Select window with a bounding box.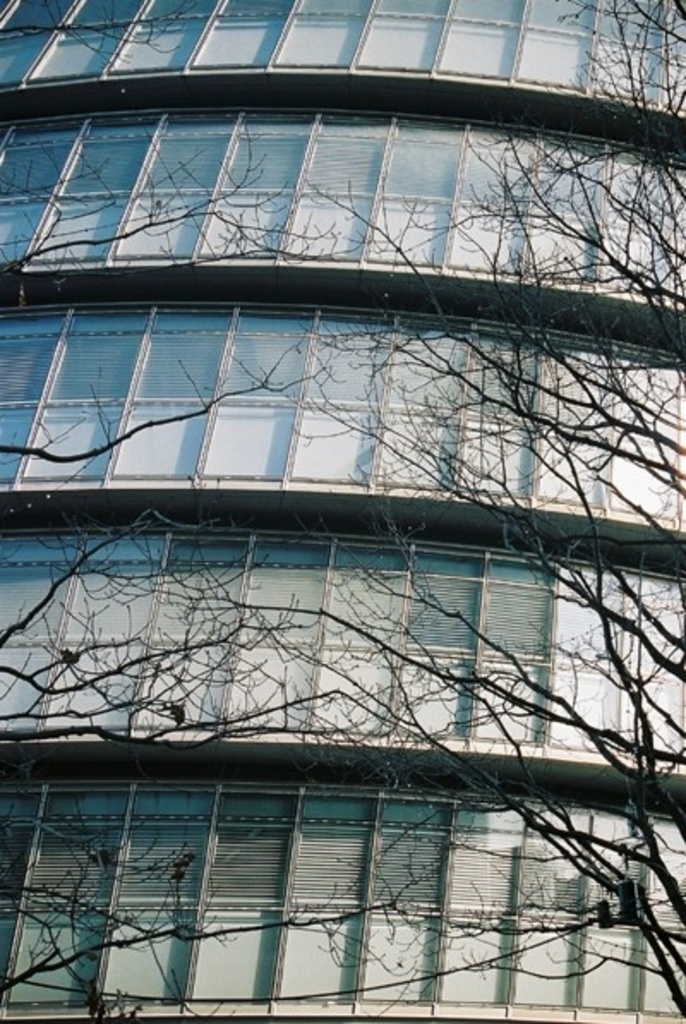
(0, 297, 63, 403).
